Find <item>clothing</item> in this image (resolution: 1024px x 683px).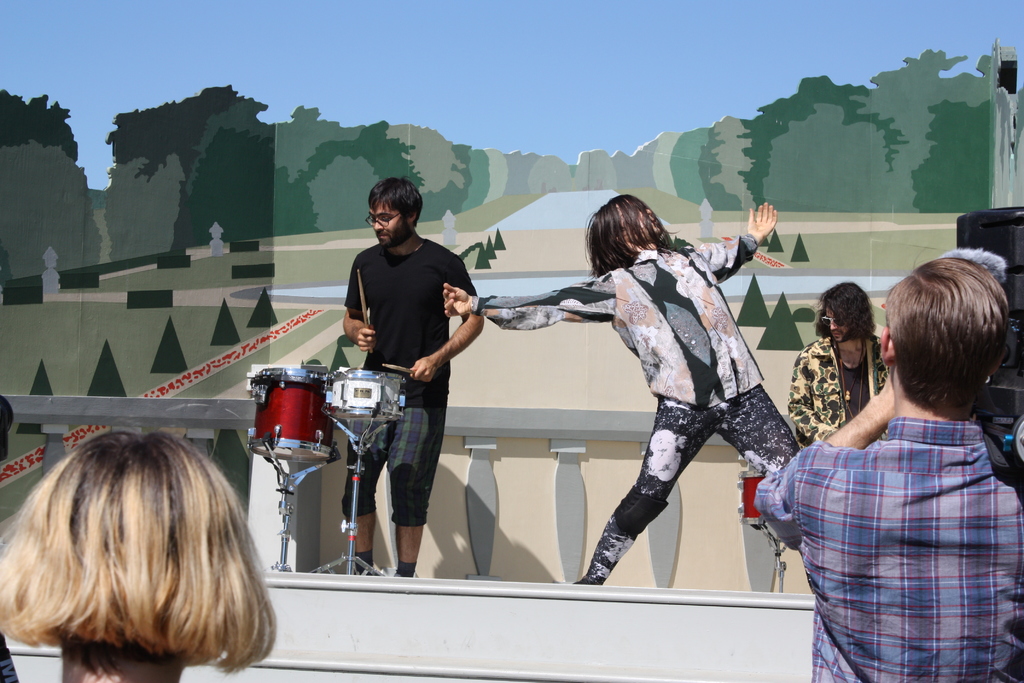
locate(785, 347, 1007, 671).
